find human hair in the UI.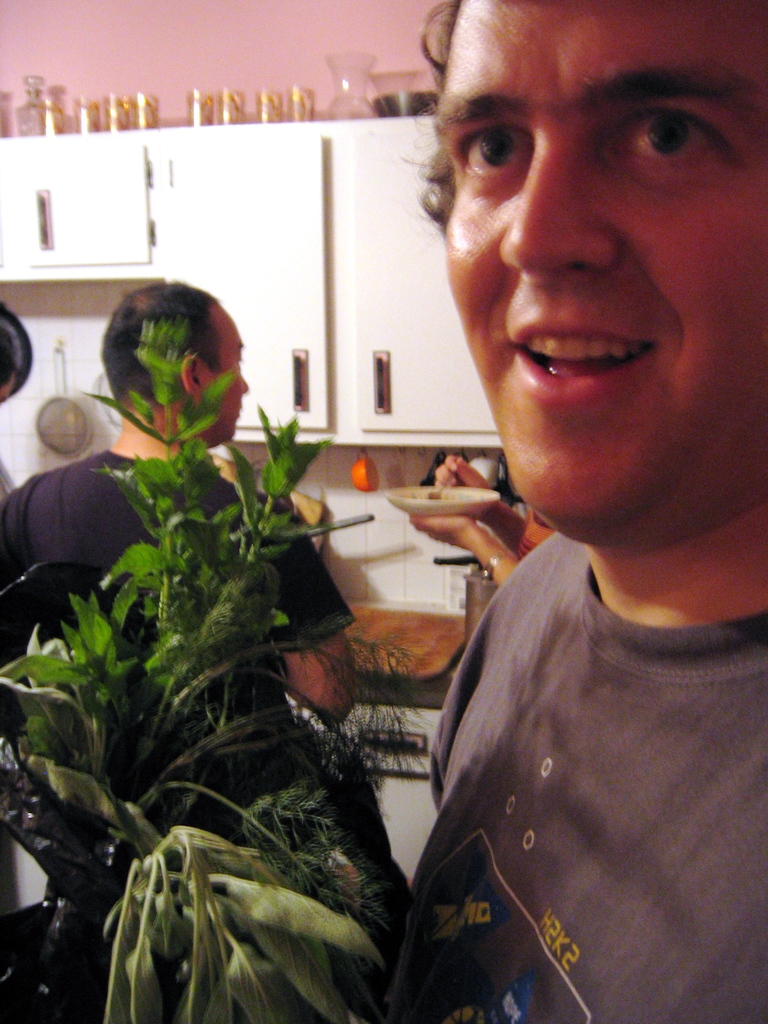
UI element at [99,277,232,404].
